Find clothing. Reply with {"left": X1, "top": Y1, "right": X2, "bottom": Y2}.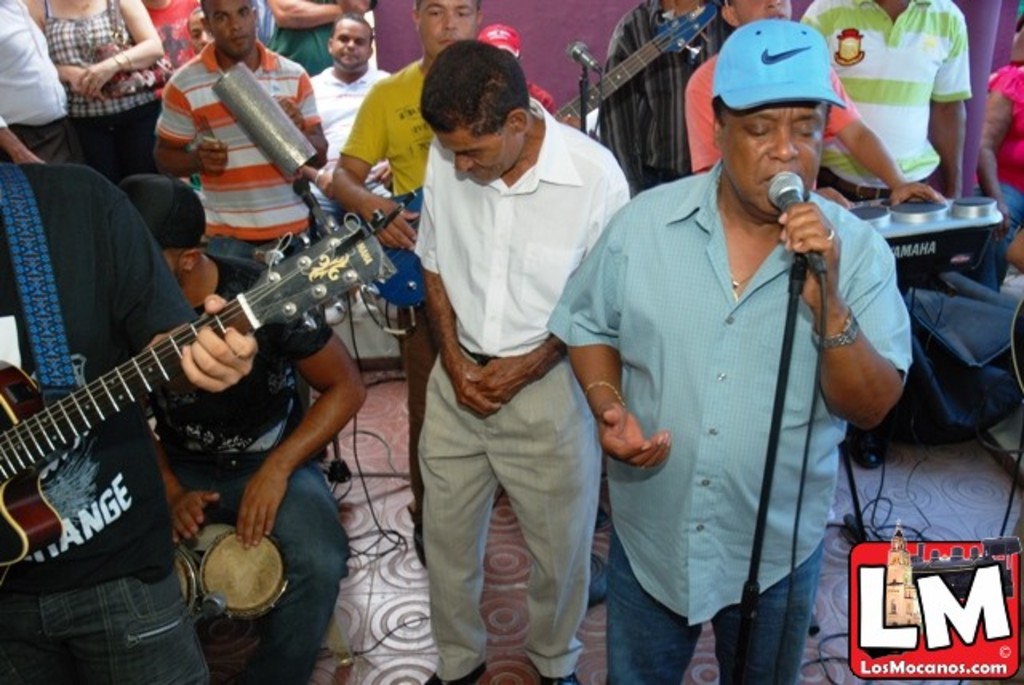
{"left": 602, "top": 515, "right": 819, "bottom": 683}.
